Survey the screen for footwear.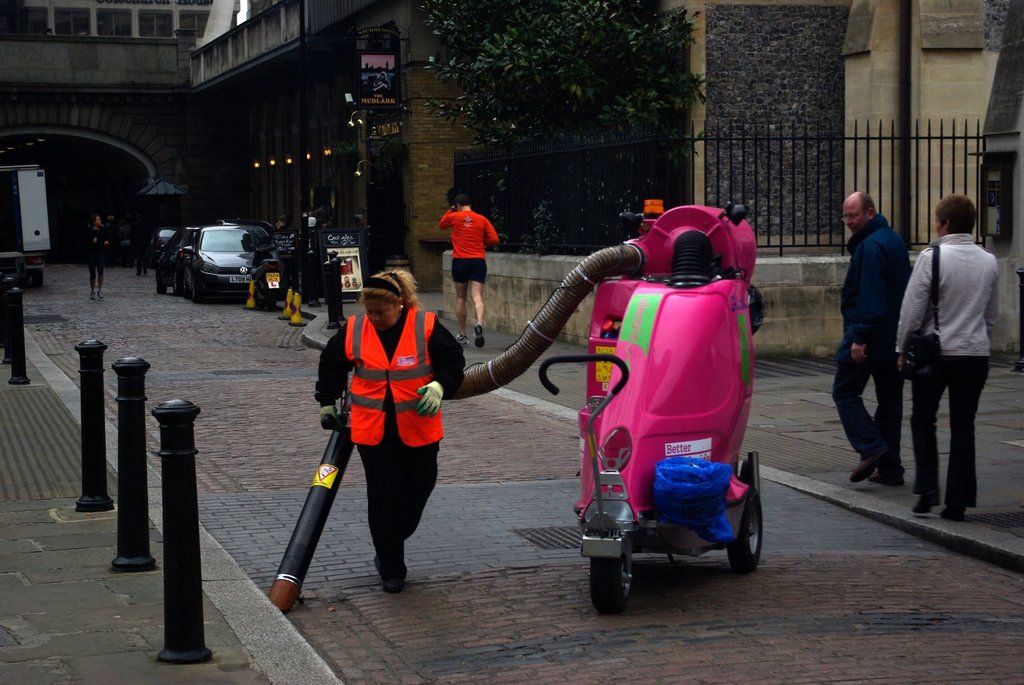
Survey found: (left=880, top=462, right=908, bottom=490).
